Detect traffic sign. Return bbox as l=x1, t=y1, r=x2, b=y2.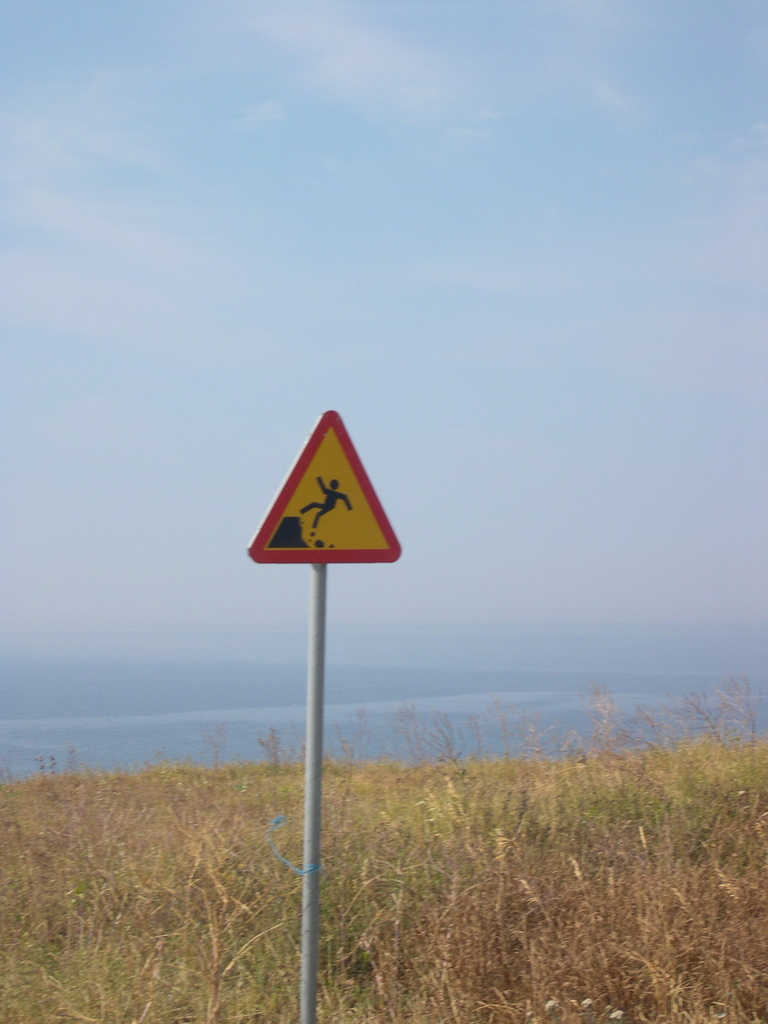
l=242, t=404, r=408, b=566.
